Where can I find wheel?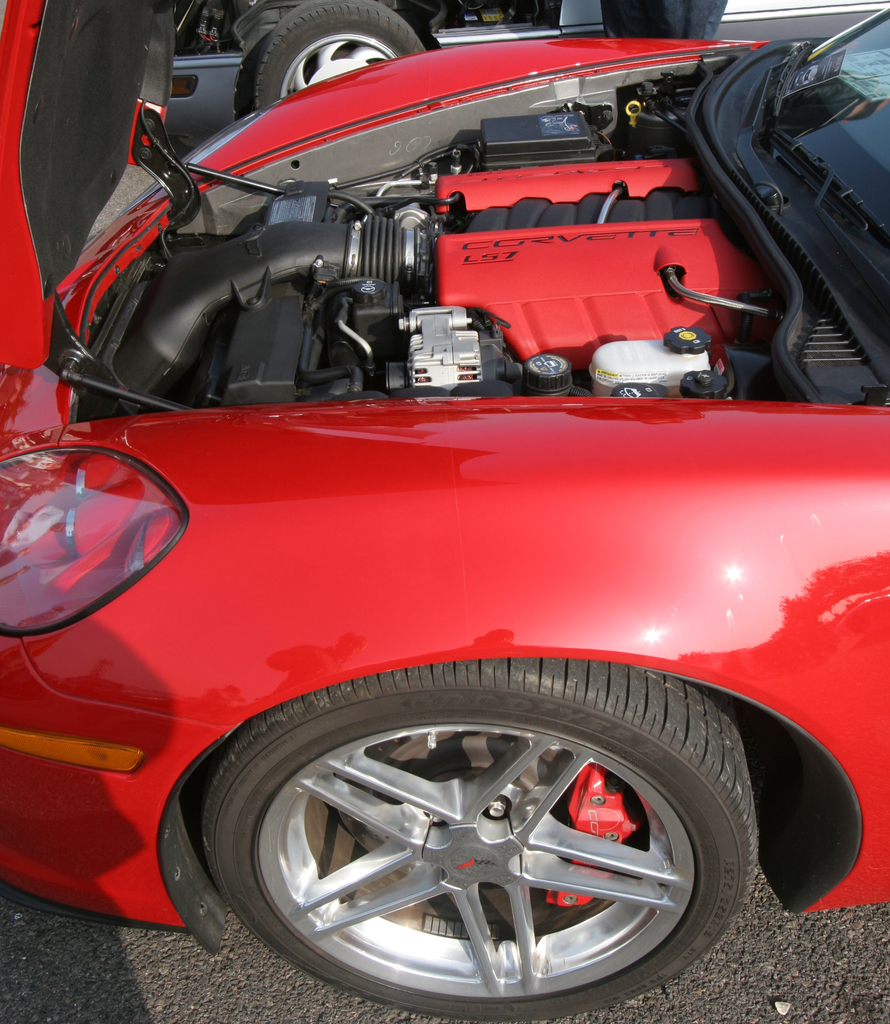
You can find it at left=184, top=664, right=786, bottom=1001.
